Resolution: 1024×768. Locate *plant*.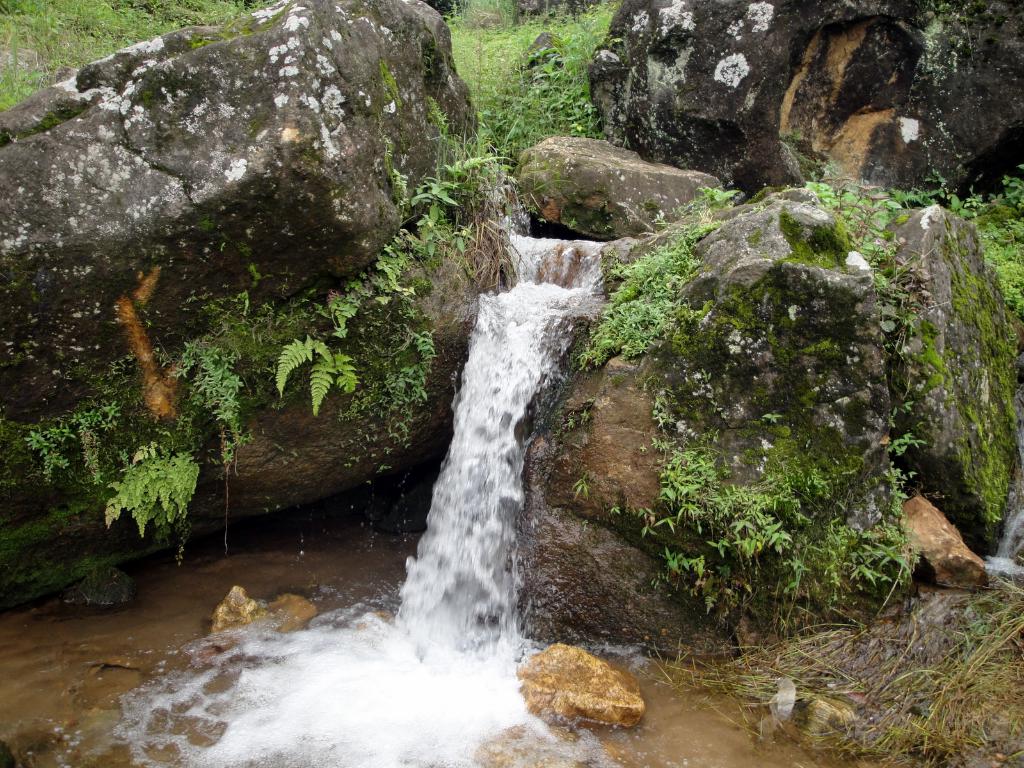
box(618, 378, 927, 631).
